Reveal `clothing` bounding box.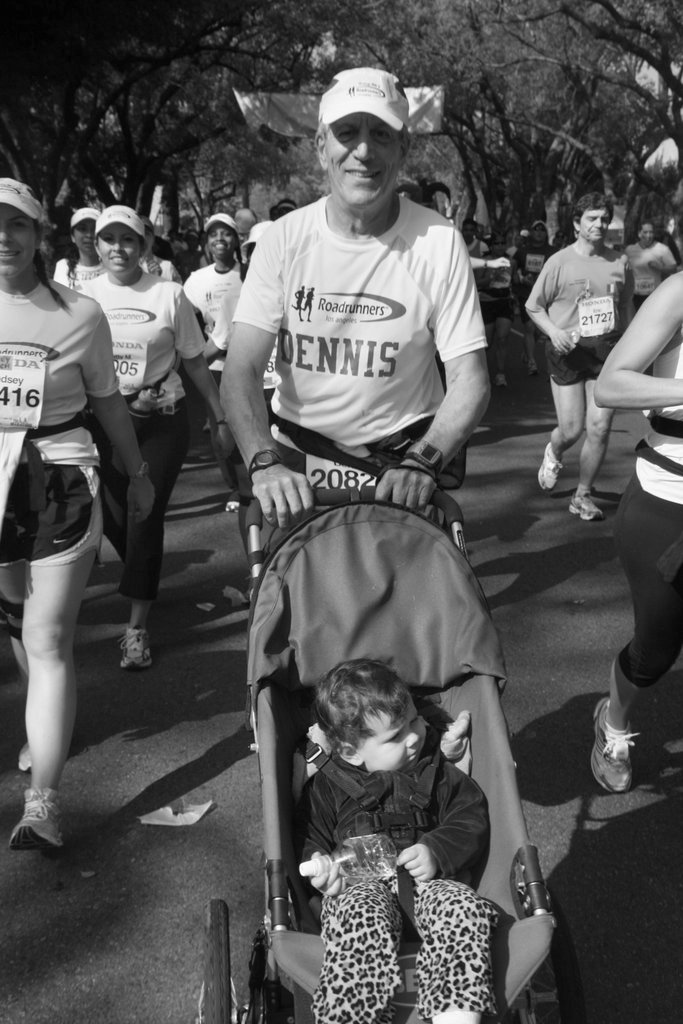
Revealed: BBox(228, 190, 491, 531).
